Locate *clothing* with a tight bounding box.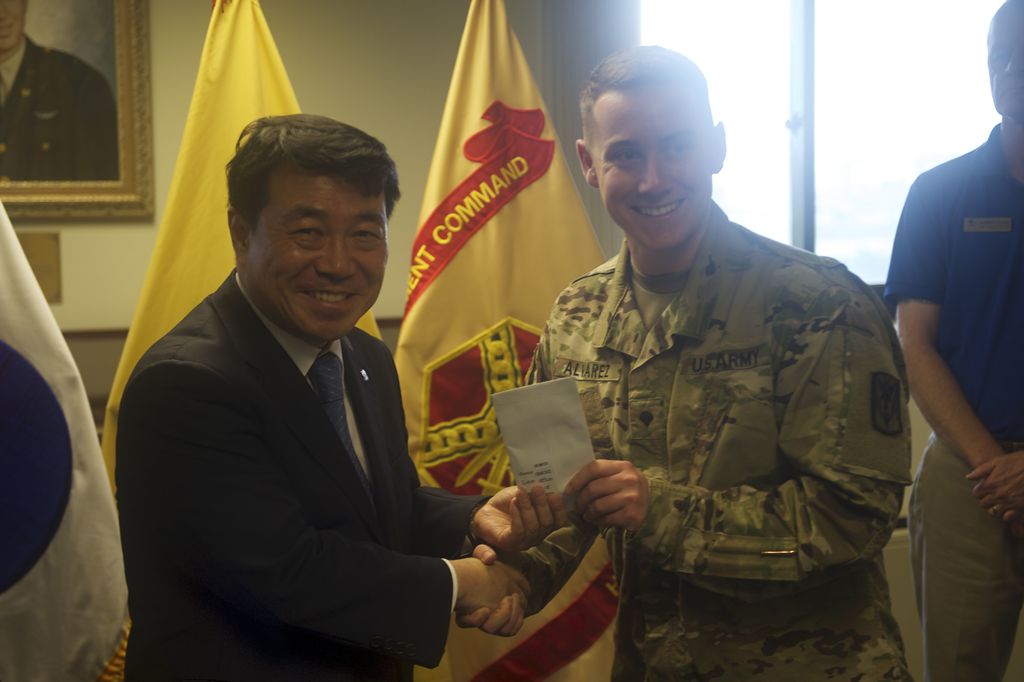
left=524, top=199, right=910, bottom=681.
